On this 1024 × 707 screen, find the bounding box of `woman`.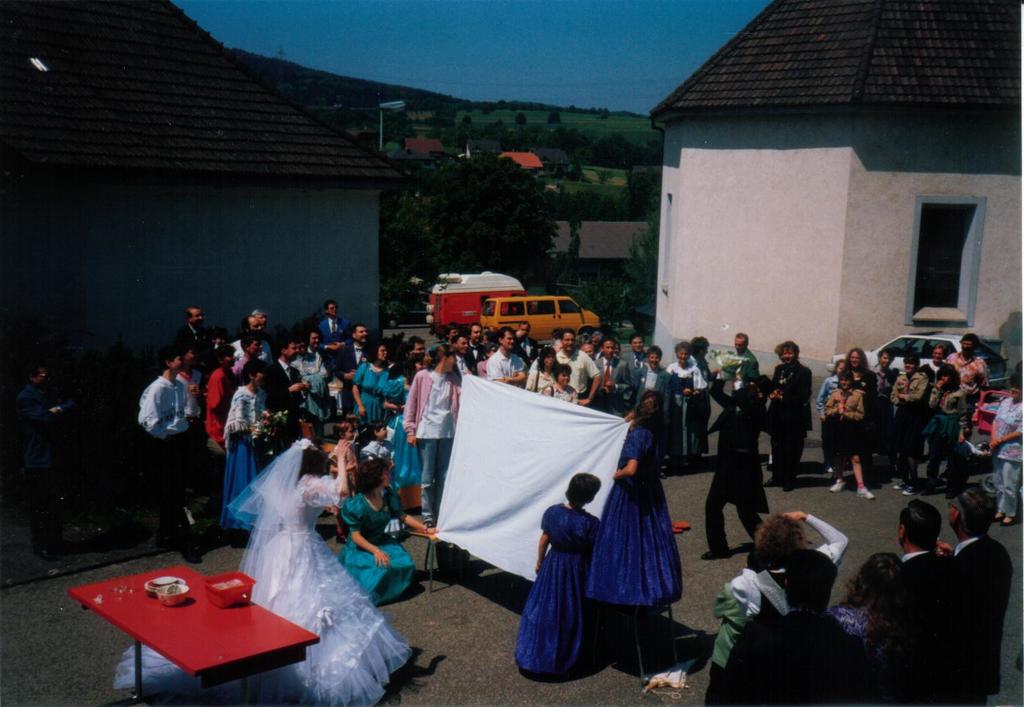
Bounding box: locate(402, 343, 463, 529).
